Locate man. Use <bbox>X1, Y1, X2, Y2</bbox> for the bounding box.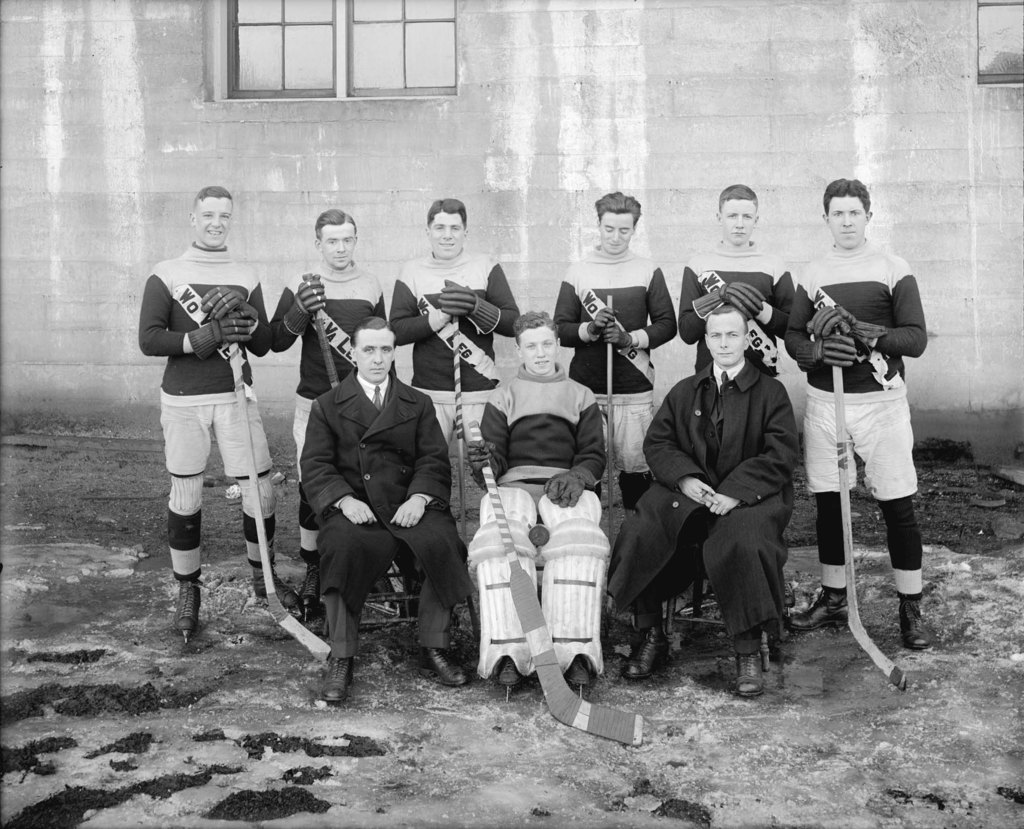
<bbox>138, 188, 291, 646</bbox>.
